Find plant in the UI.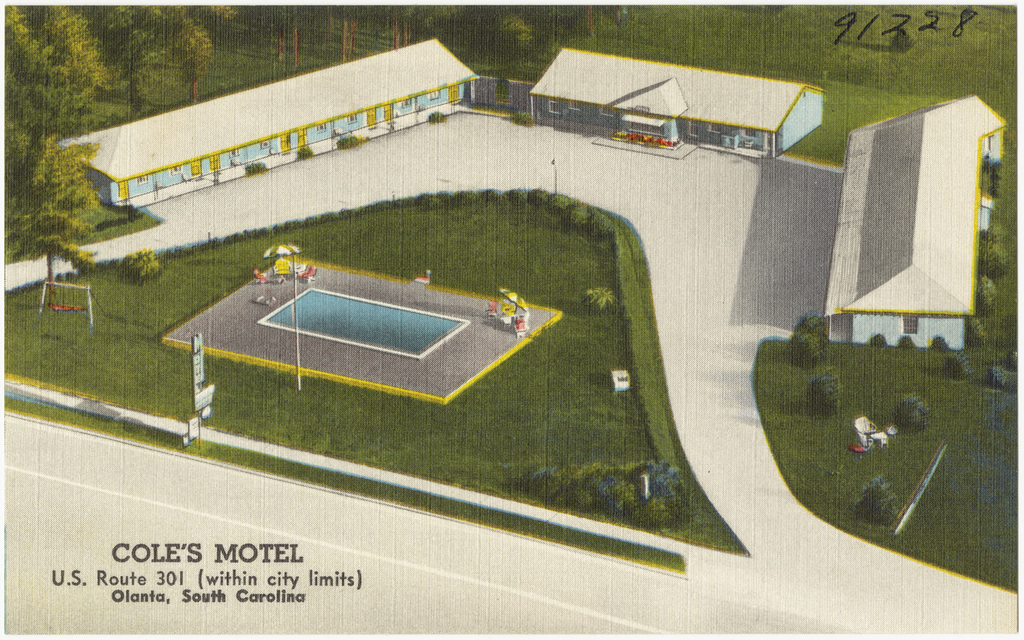
UI element at select_region(893, 30, 911, 54).
